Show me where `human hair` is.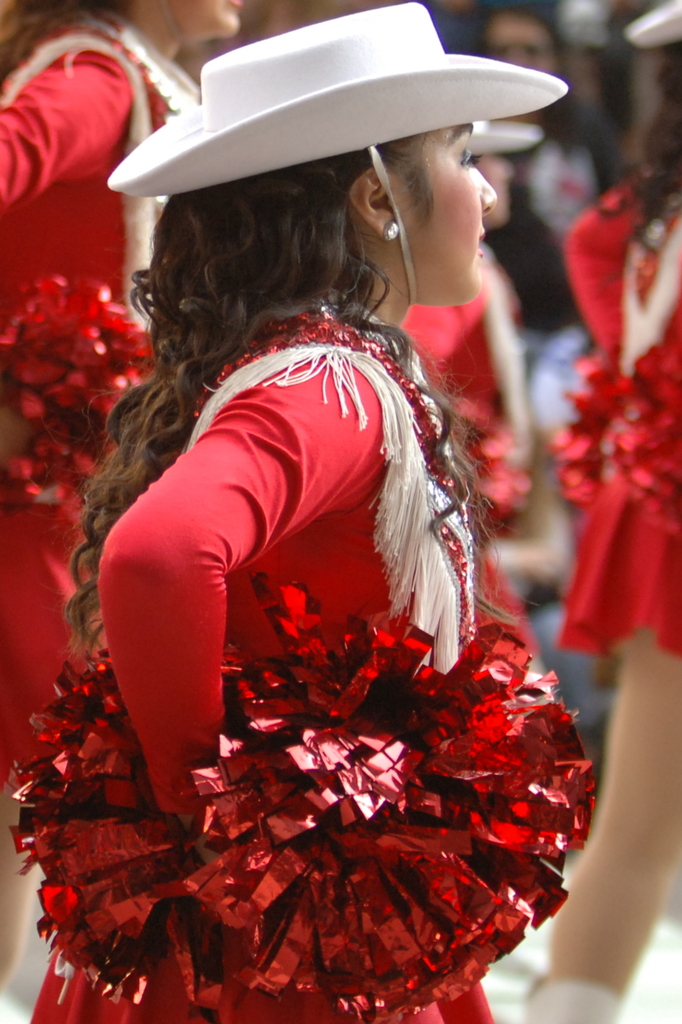
`human hair` is at x1=61, y1=130, x2=544, y2=682.
